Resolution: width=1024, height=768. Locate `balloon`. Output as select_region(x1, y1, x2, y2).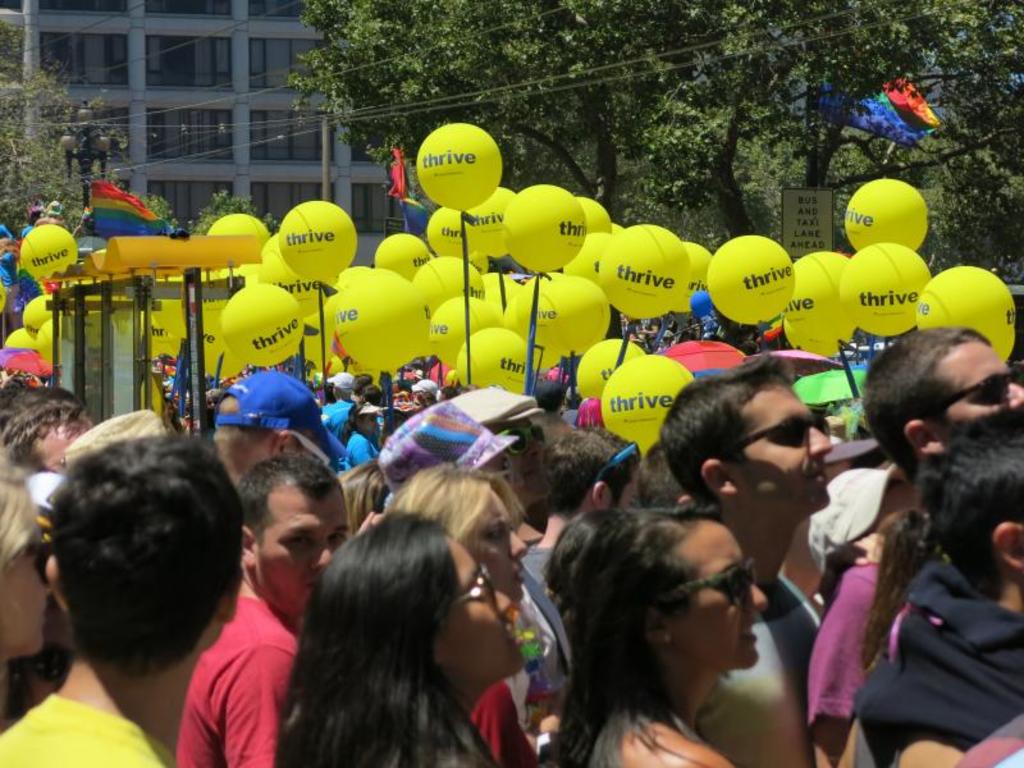
select_region(841, 242, 929, 337).
